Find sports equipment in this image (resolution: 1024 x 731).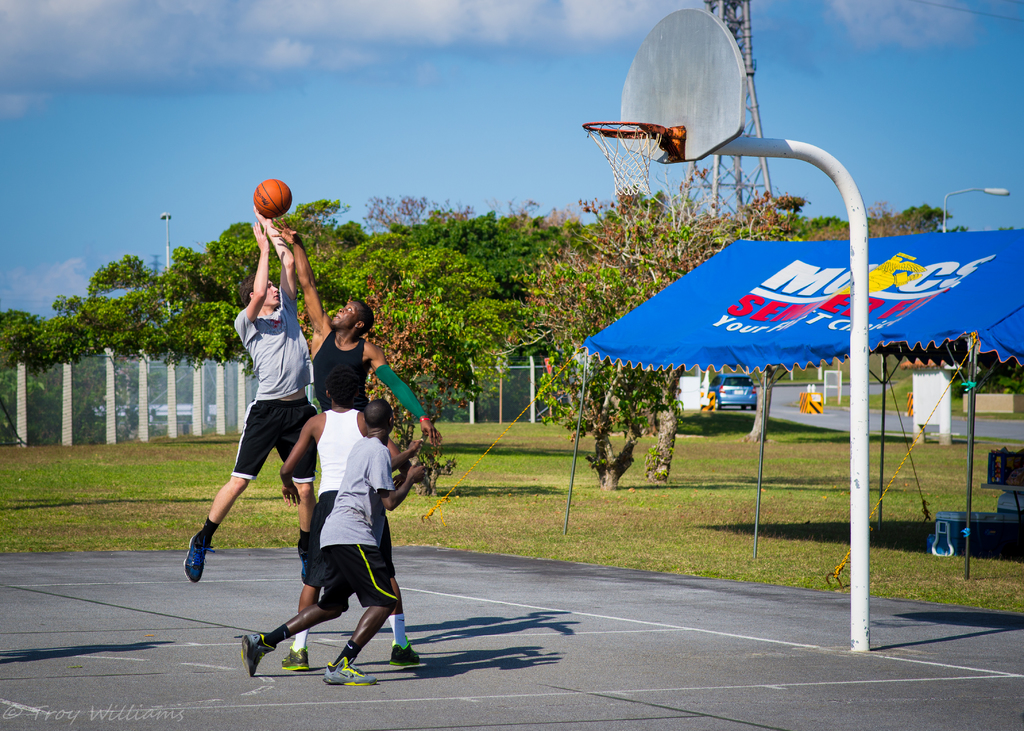
<region>252, 177, 292, 218</region>.
